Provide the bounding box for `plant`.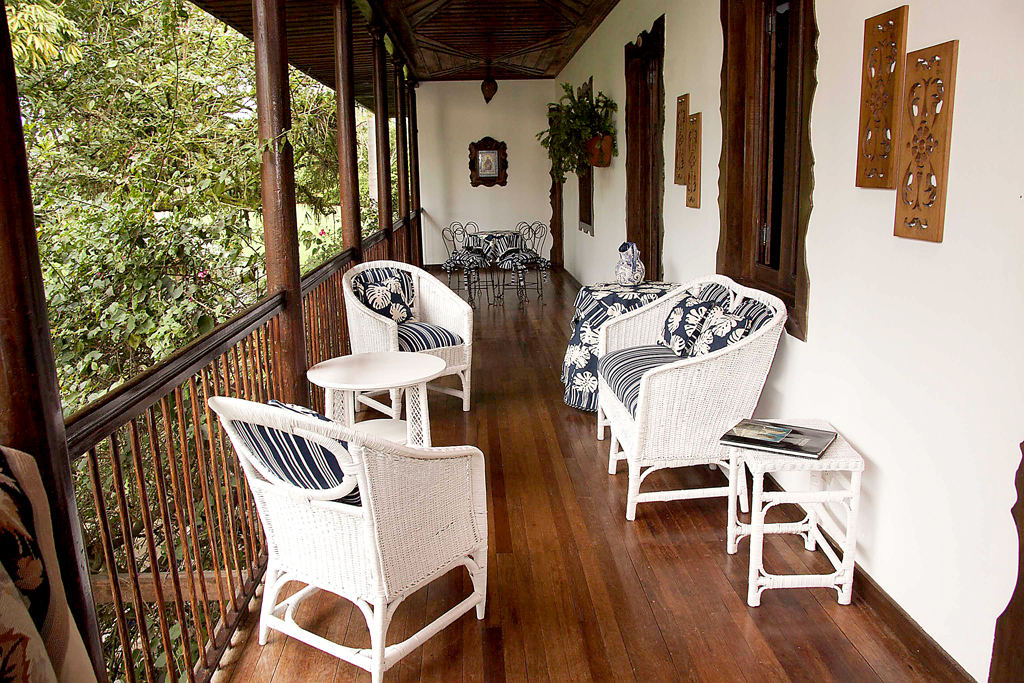
Rect(532, 79, 622, 184).
